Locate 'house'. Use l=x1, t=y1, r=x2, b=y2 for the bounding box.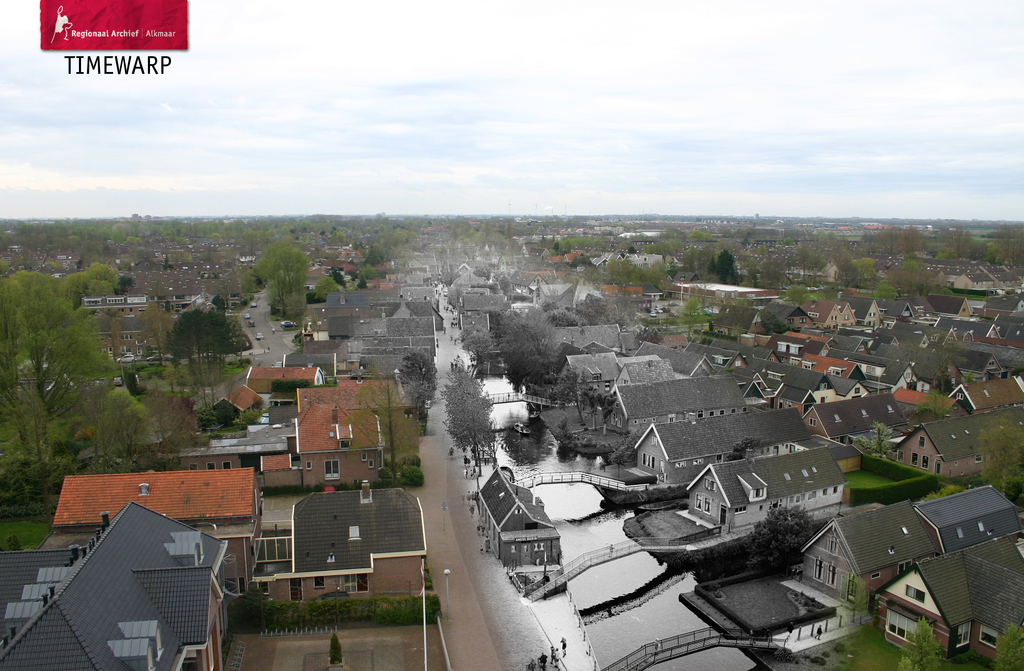
l=2, t=501, r=232, b=670.
